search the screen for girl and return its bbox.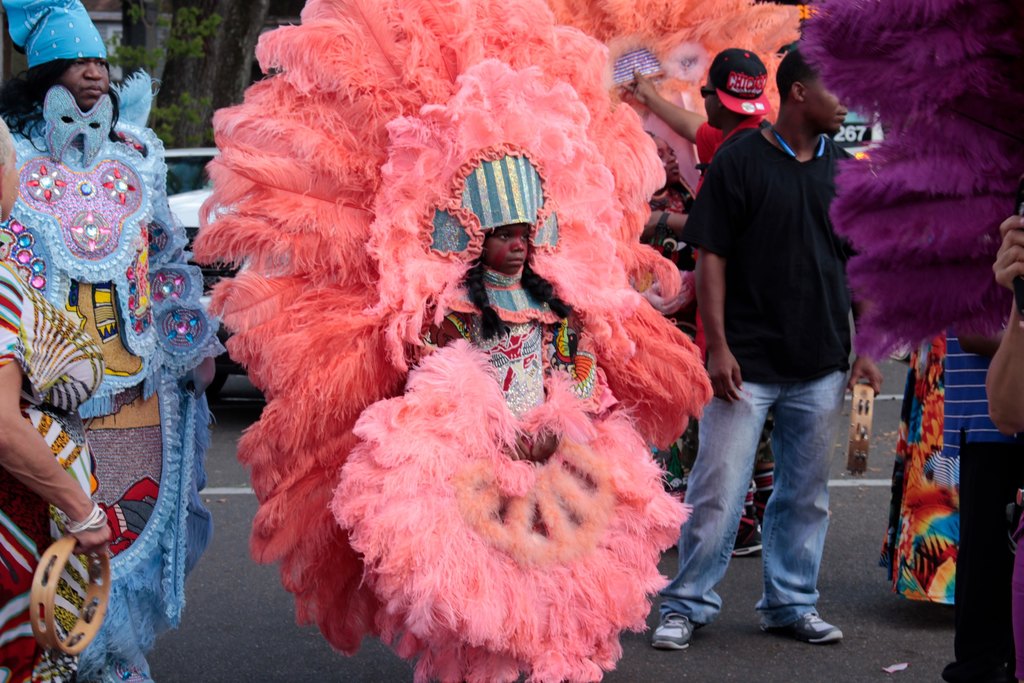
Found: Rect(191, 0, 714, 682).
